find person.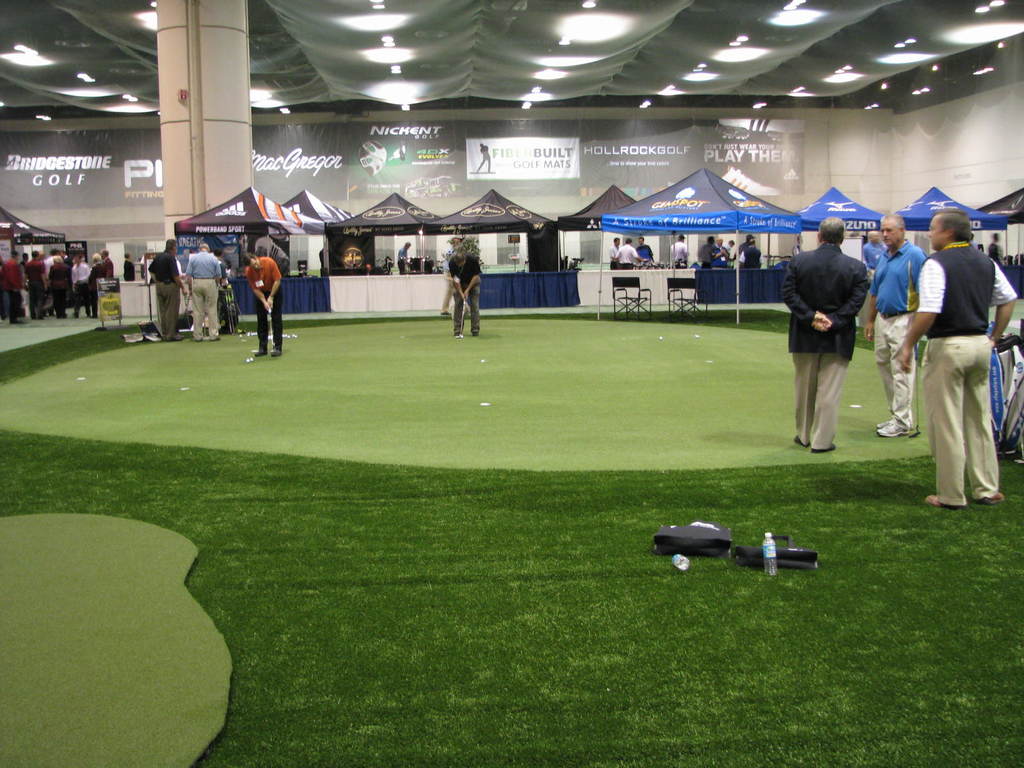
(860, 207, 929, 437).
